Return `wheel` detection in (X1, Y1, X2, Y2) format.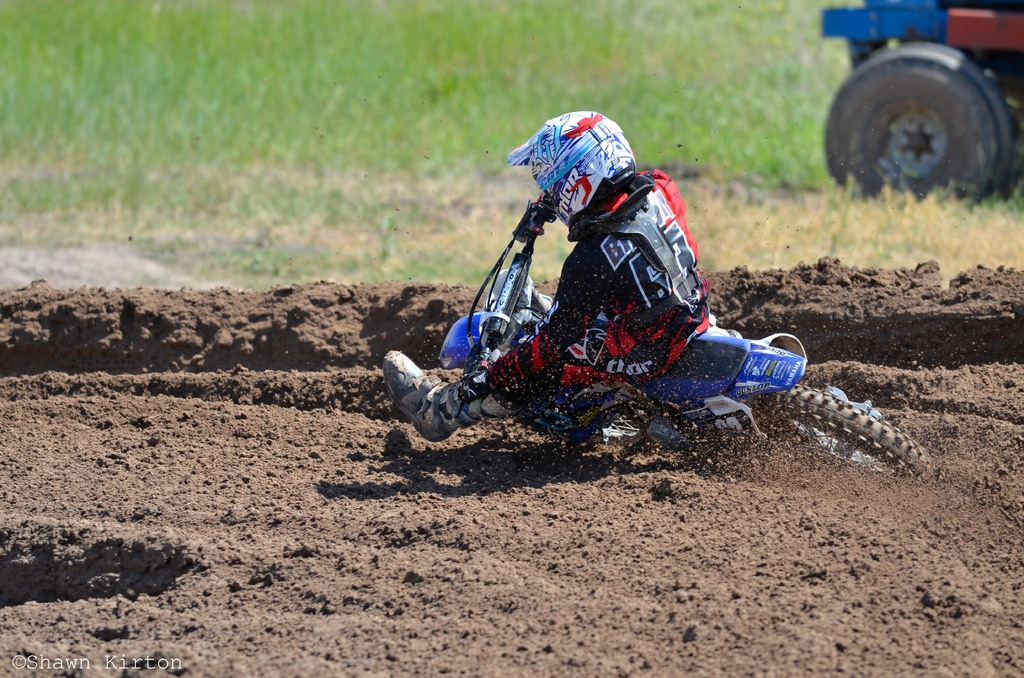
(729, 383, 930, 483).
